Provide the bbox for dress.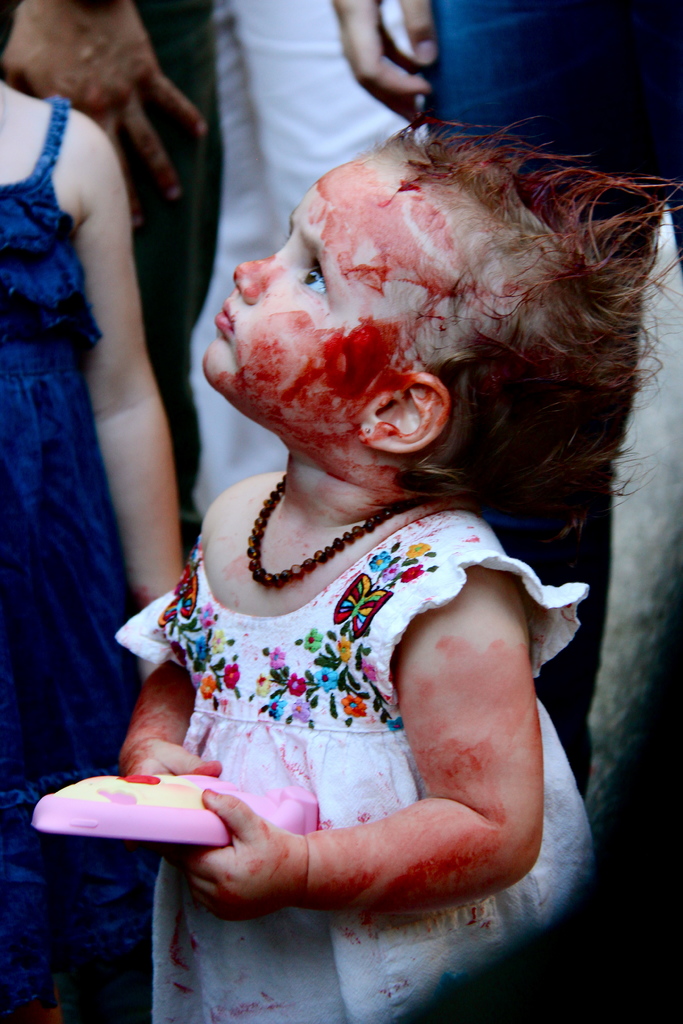
rect(113, 511, 597, 1023).
